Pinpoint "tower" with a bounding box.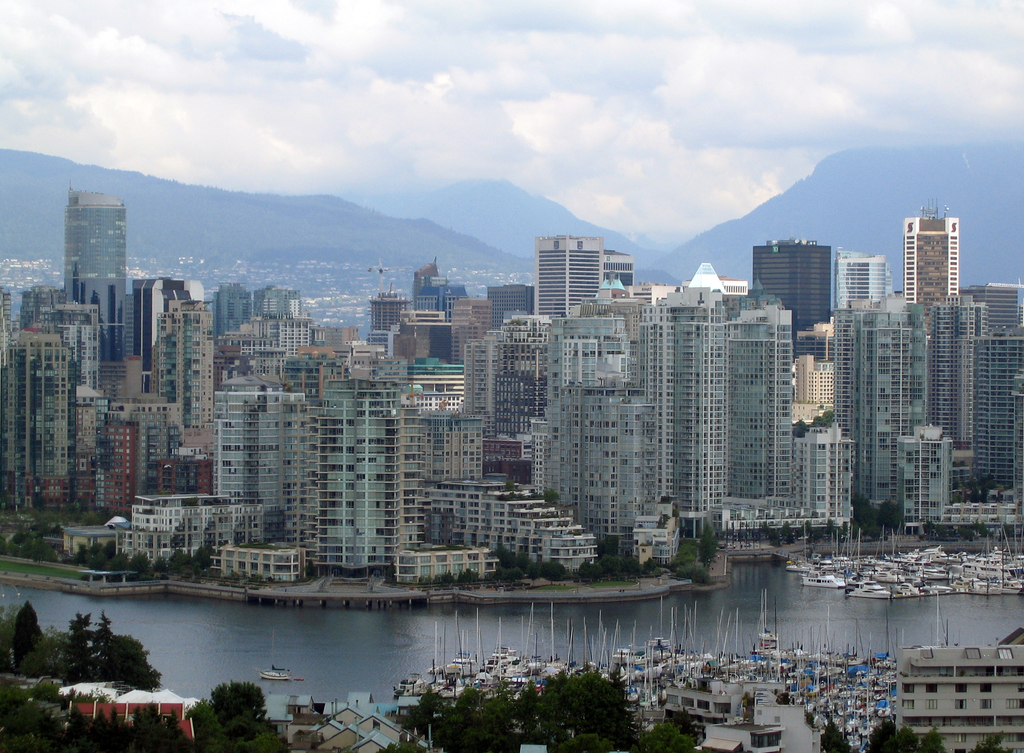
x1=748 y1=239 x2=831 y2=360.
